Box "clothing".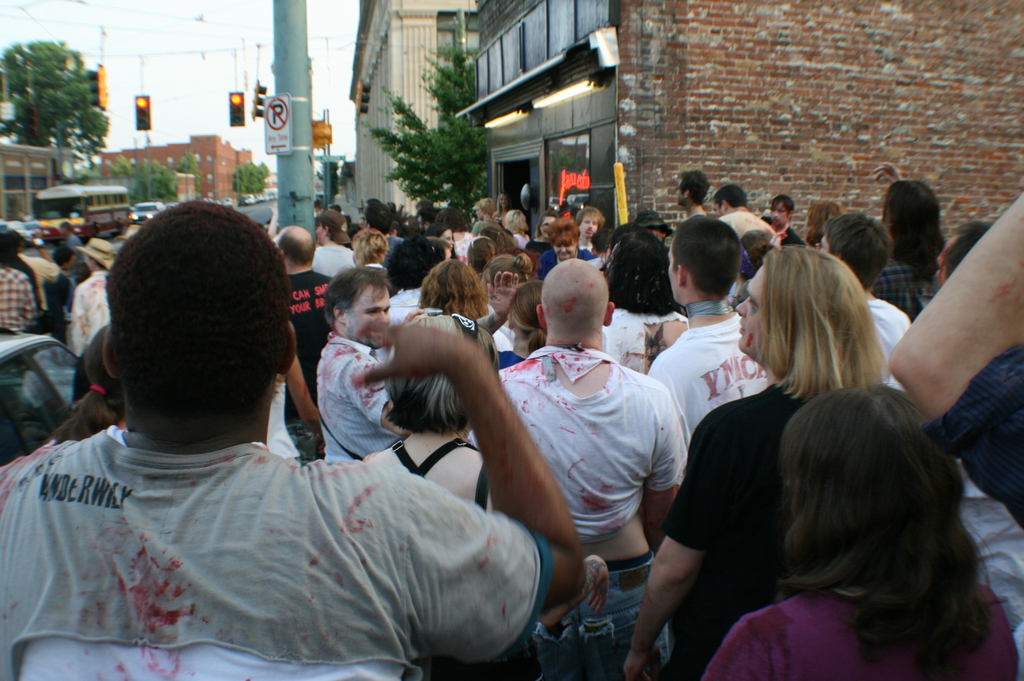
[529, 242, 598, 278].
